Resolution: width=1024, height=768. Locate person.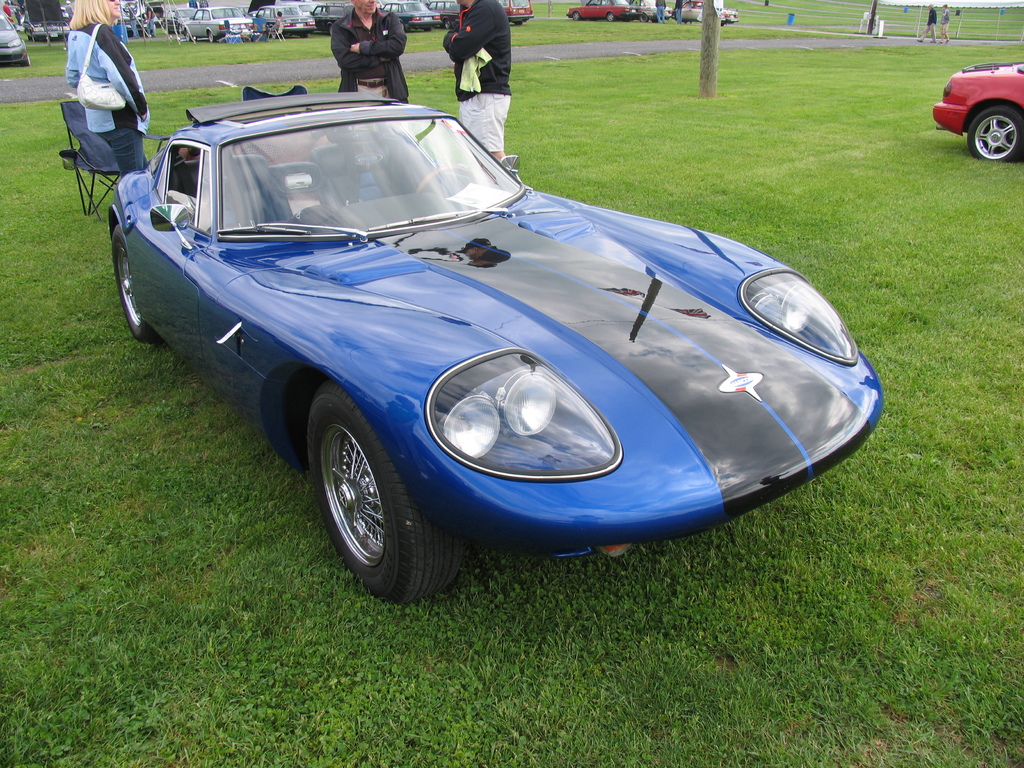
select_region(438, 0, 521, 161).
